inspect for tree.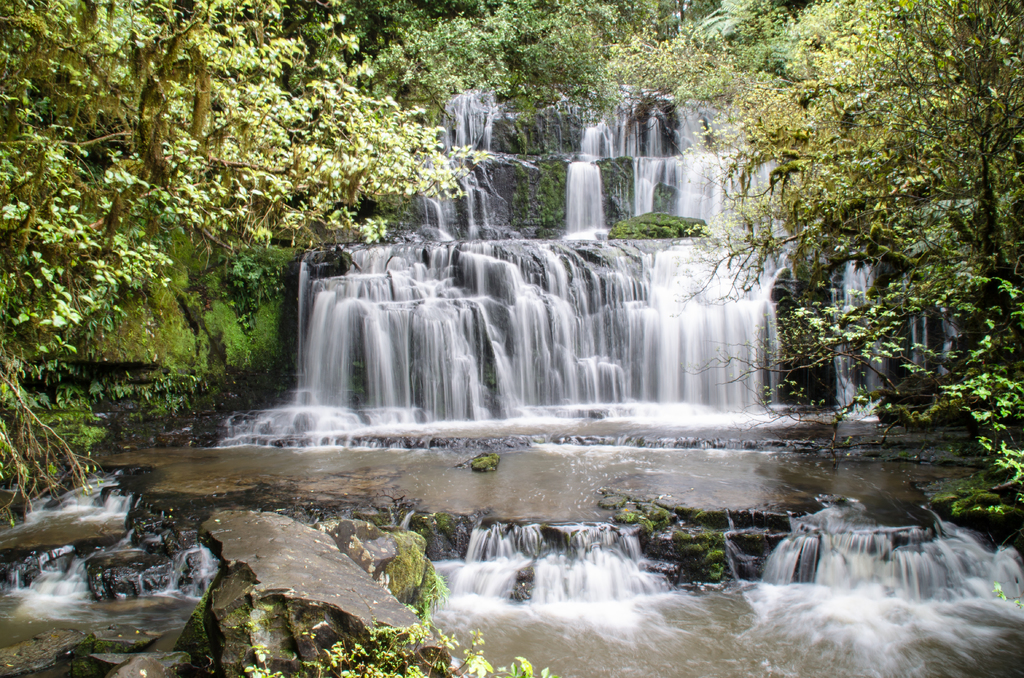
Inspection: Rect(0, 0, 477, 518).
